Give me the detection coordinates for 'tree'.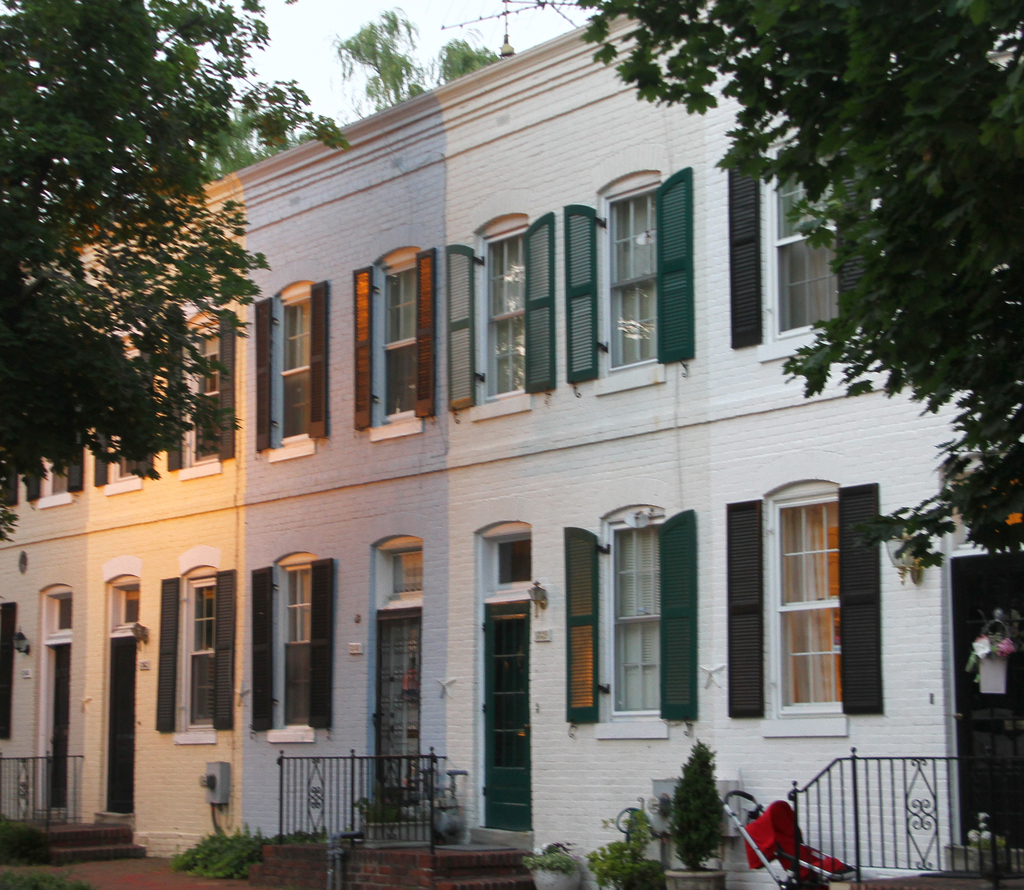
region(337, 0, 509, 111).
